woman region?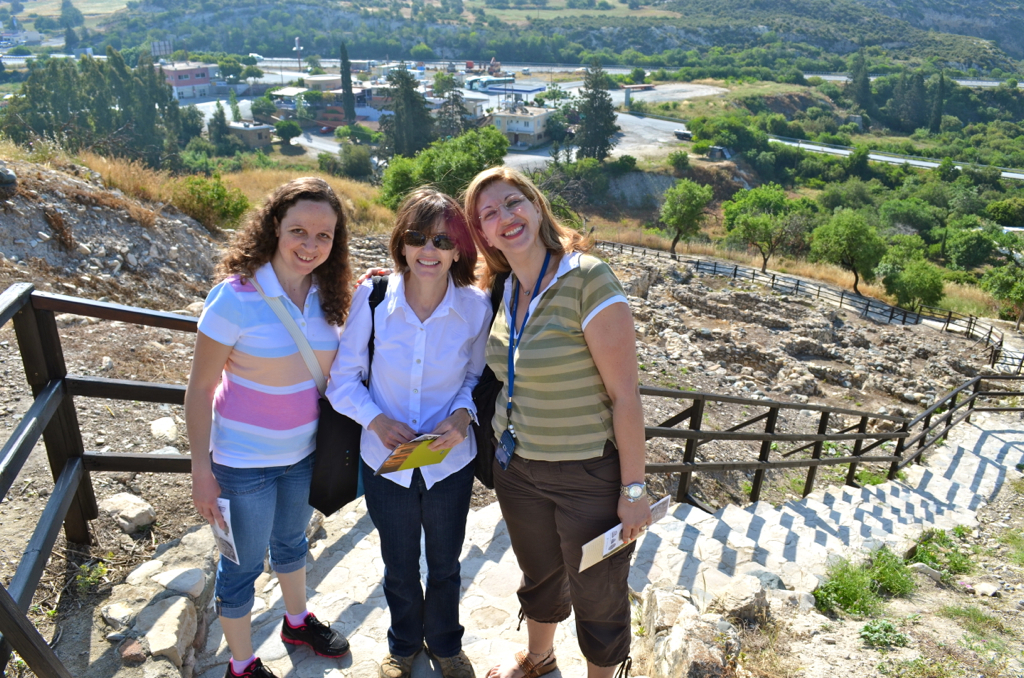
box(360, 162, 651, 677)
